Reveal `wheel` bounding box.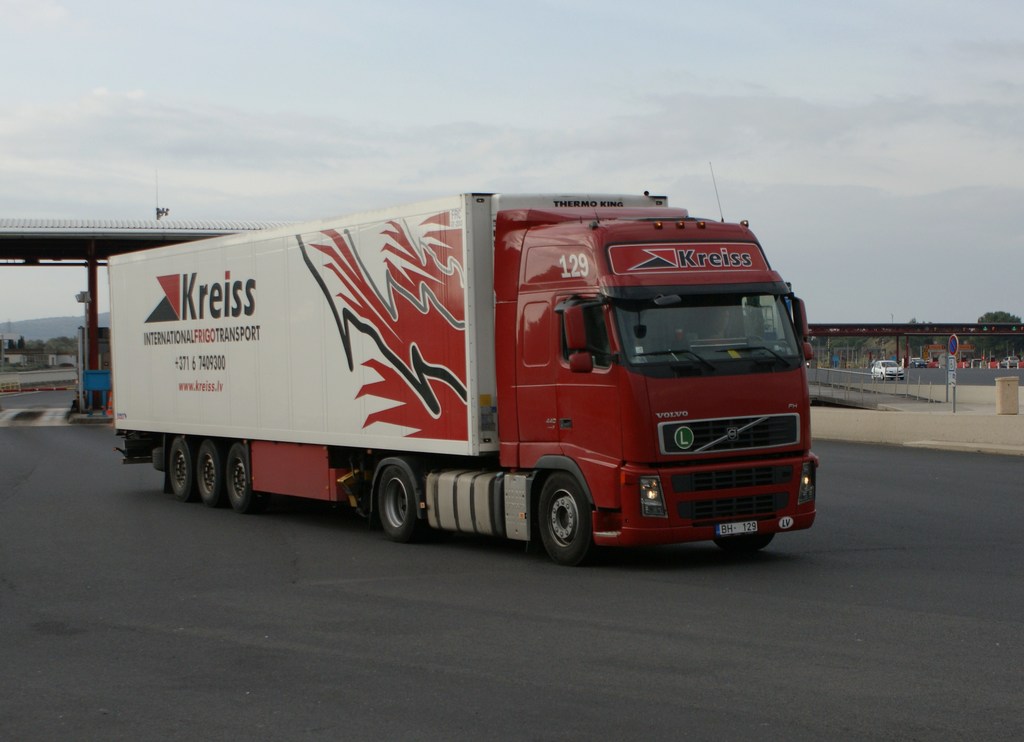
Revealed: locate(378, 466, 421, 542).
